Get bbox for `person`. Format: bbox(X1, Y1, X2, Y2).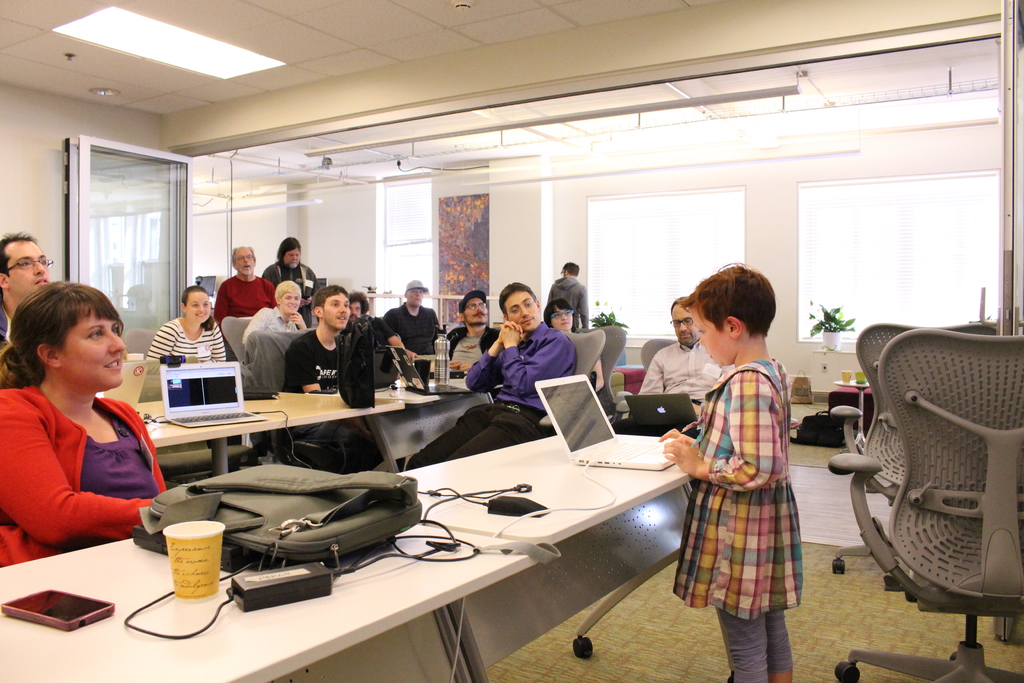
bbox(292, 281, 343, 395).
